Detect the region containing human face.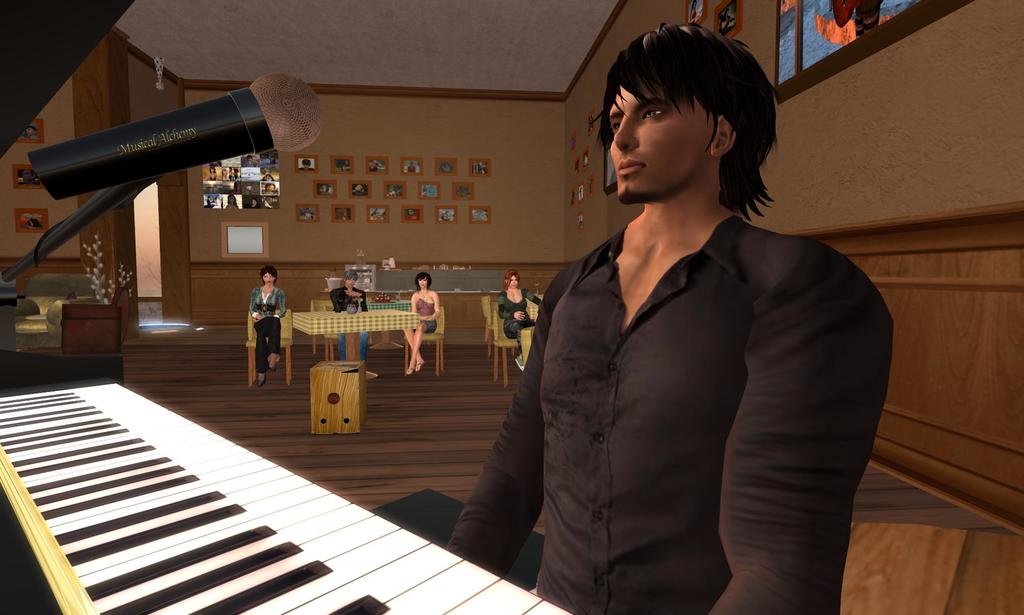
(left=420, top=277, right=430, bottom=288).
